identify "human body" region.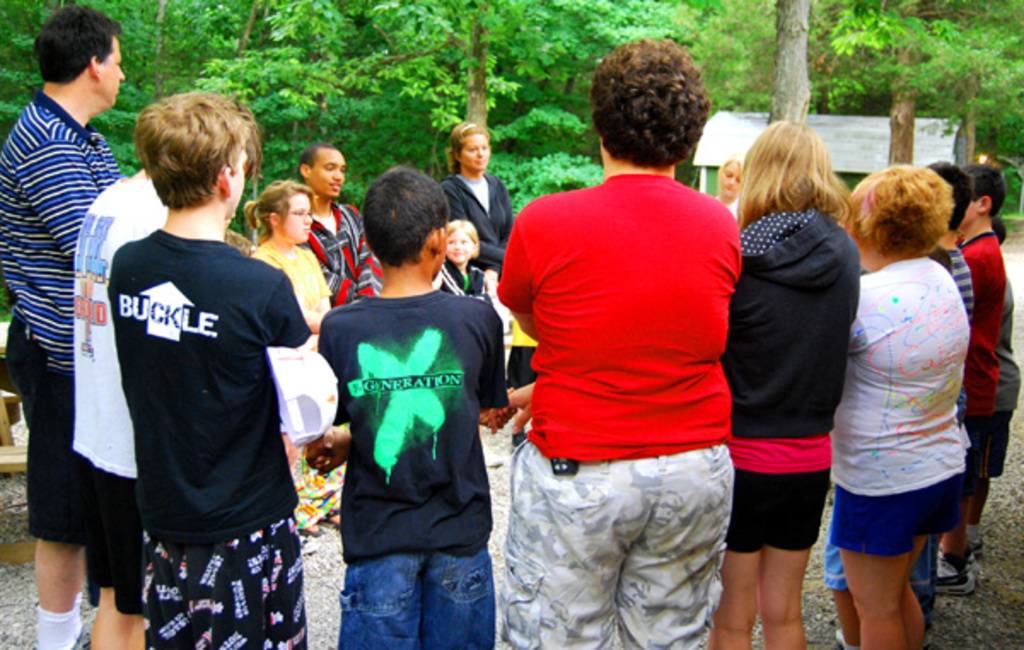
Region: box=[497, 32, 744, 648].
